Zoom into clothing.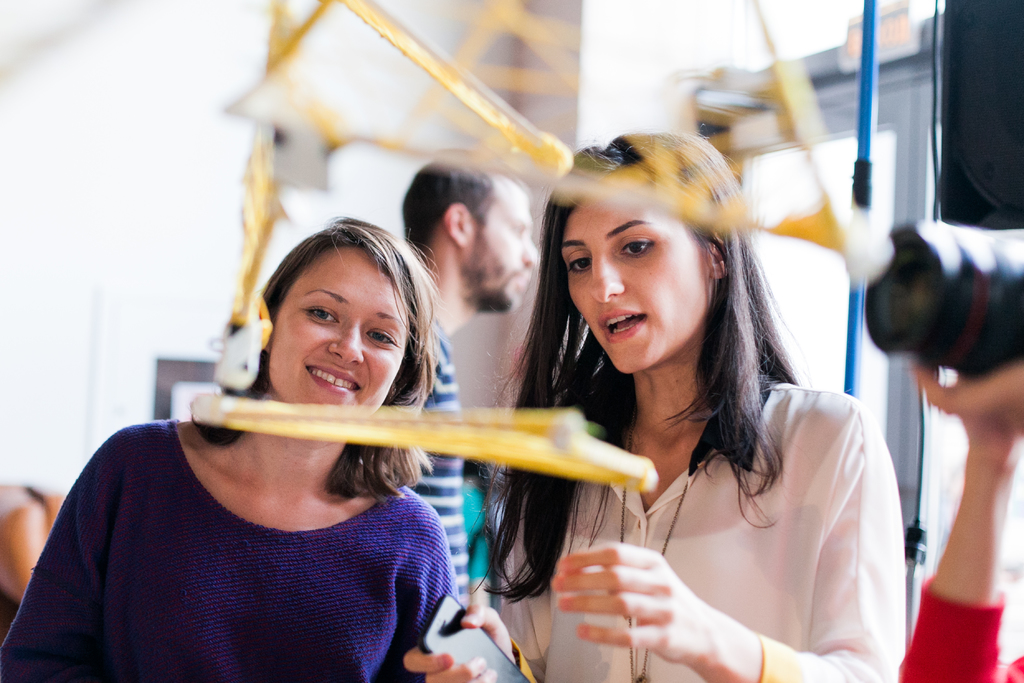
Zoom target: bbox(499, 379, 905, 682).
